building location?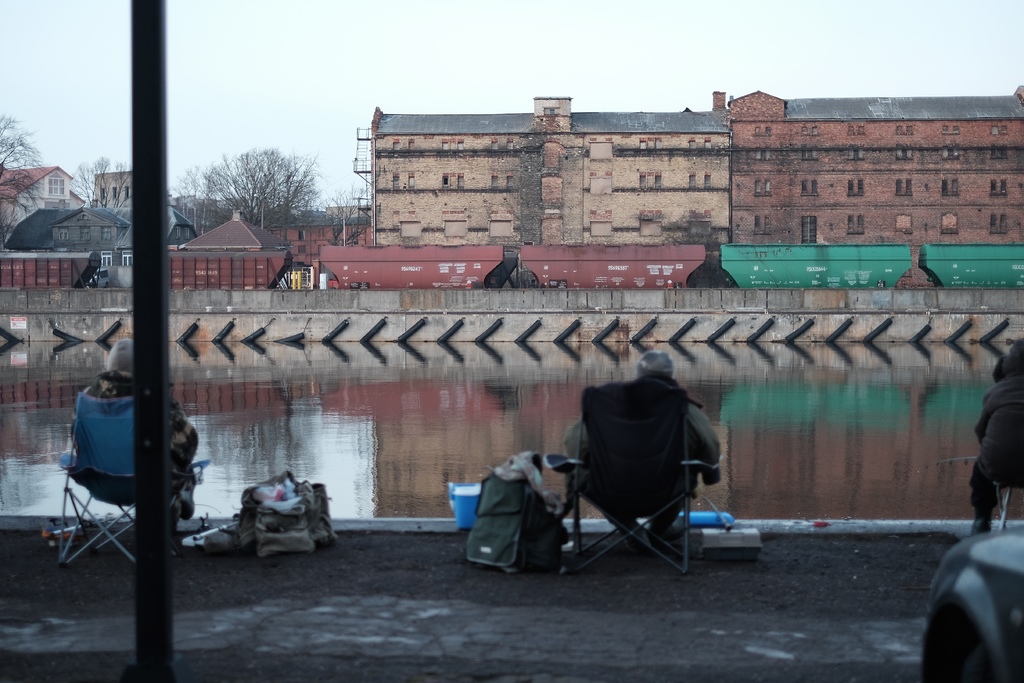
select_region(0, 162, 73, 226)
